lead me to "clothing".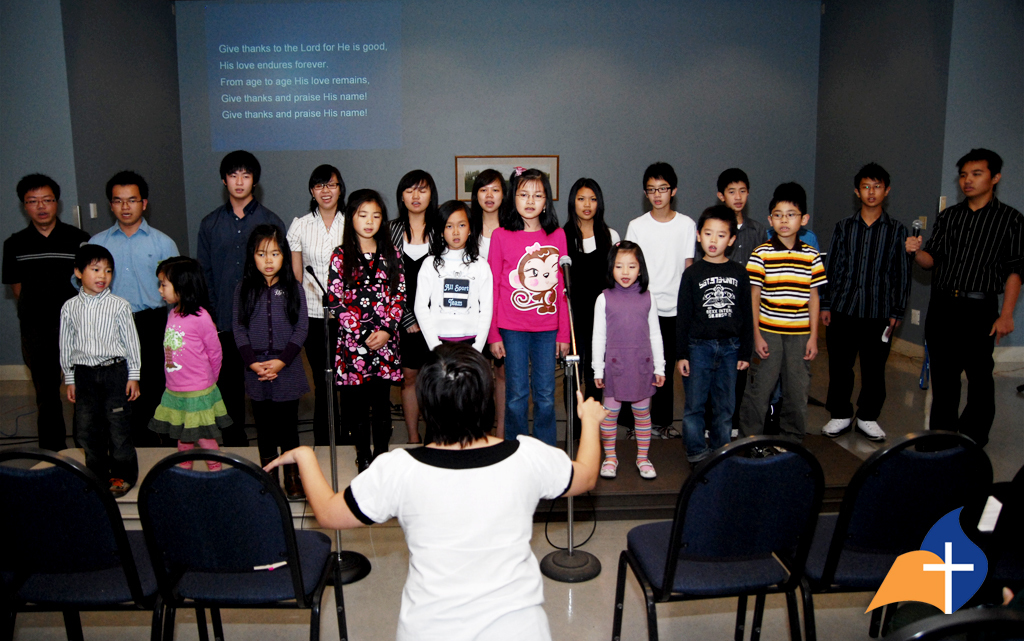
Lead to [579, 269, 676, 470].
